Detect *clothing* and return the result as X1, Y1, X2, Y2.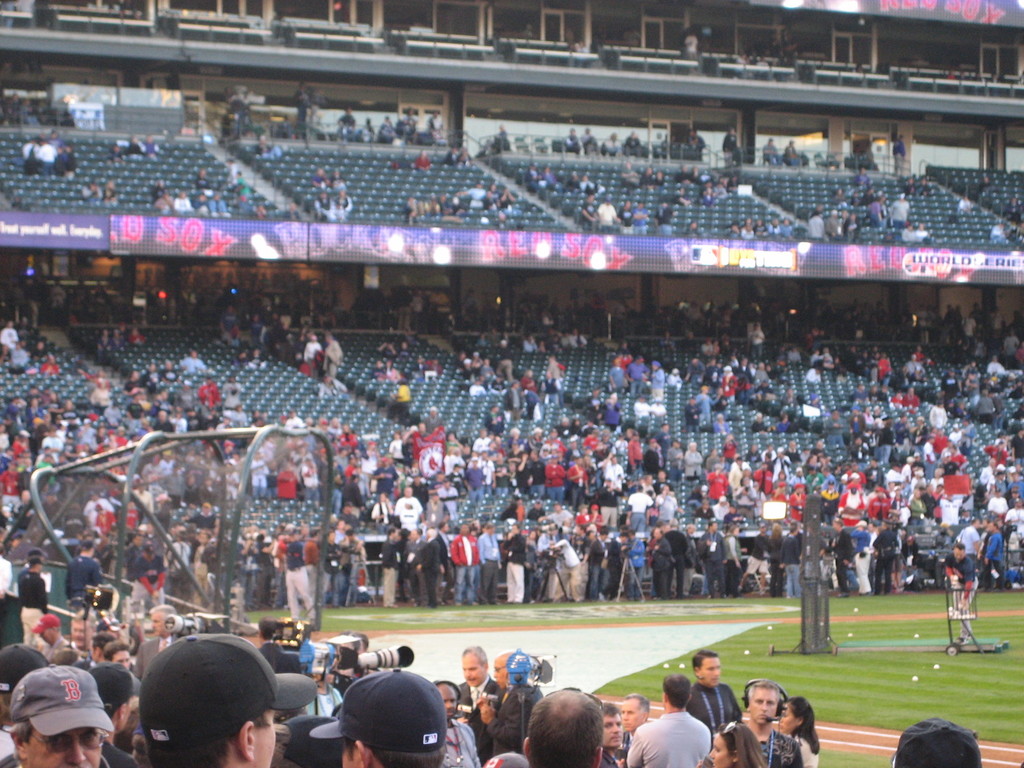
516, 462, 536, 492.
